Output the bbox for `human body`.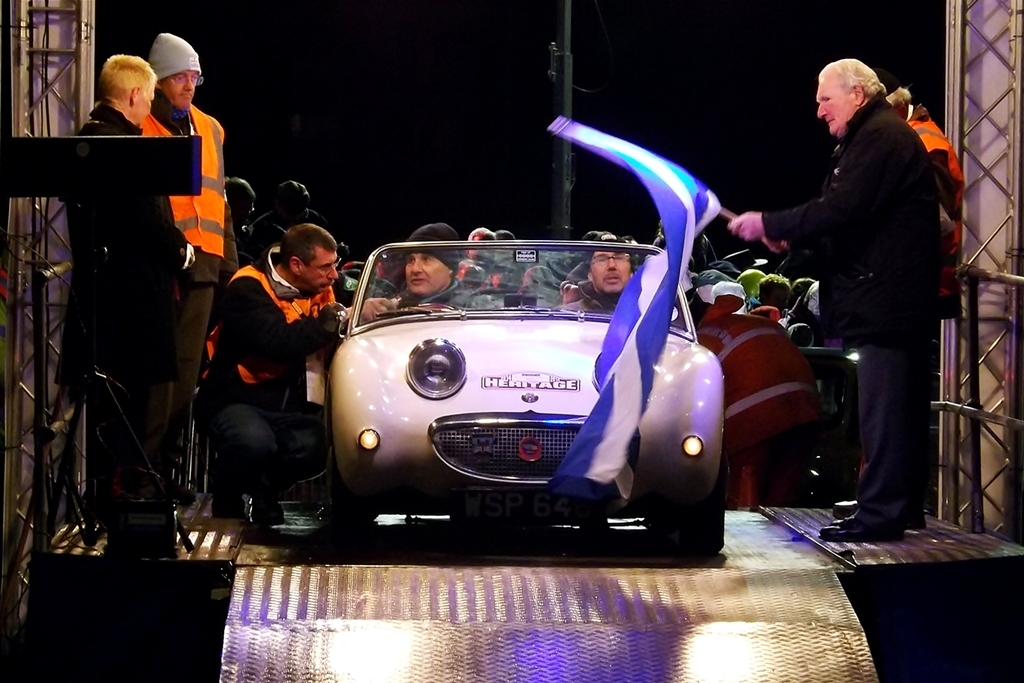
(890, 84, 963, 324).
